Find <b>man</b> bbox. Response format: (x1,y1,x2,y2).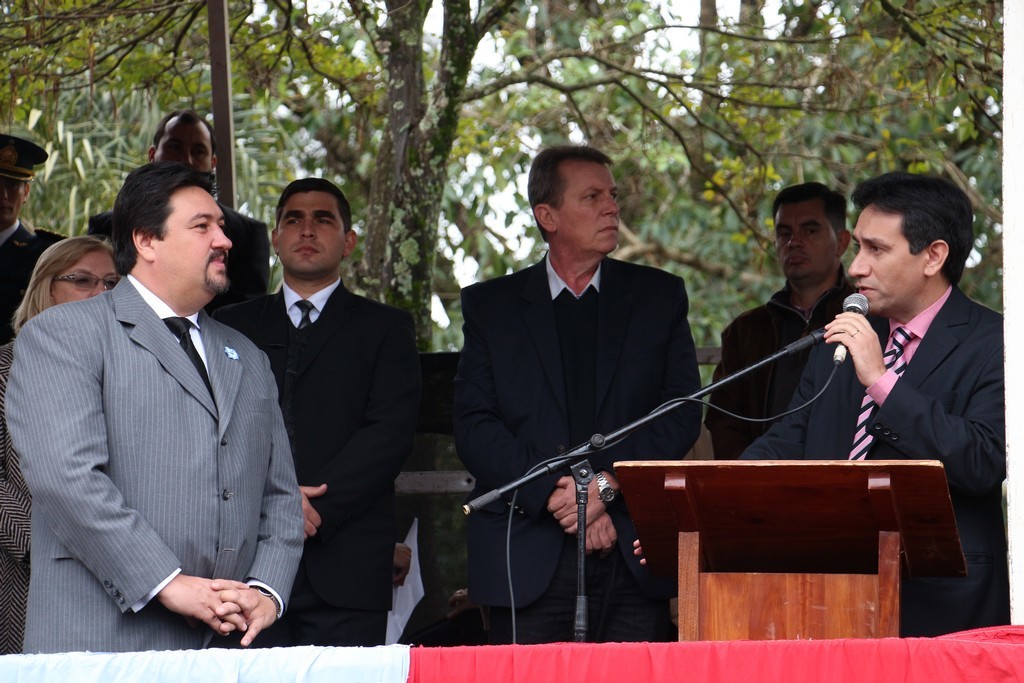
(728,166,1010,641).
